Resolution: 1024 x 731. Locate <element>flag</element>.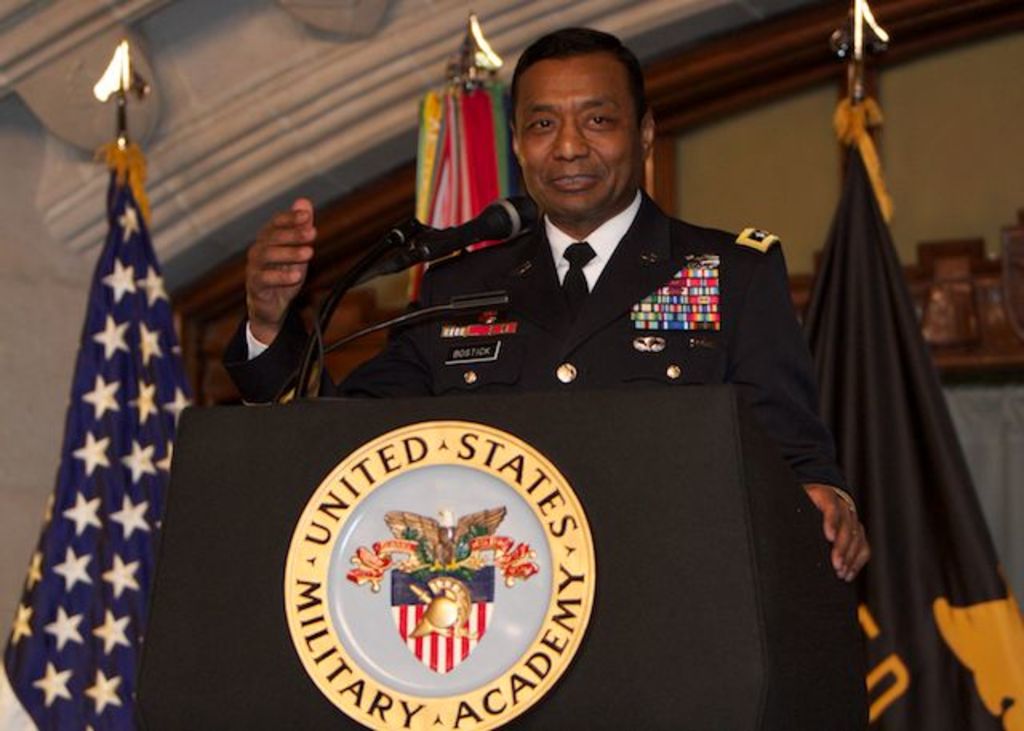
pyautogui.locateOnScreen(806, 78, 1022, 729).
